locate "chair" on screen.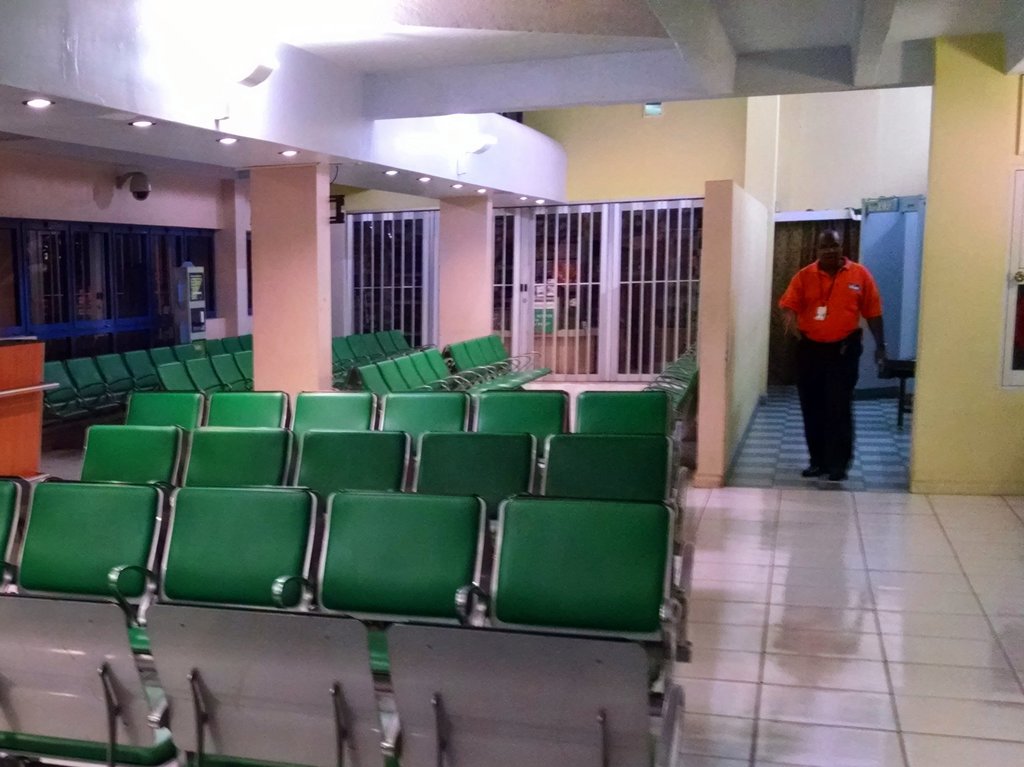
On screen at detection(285, 388, 380, 437).
